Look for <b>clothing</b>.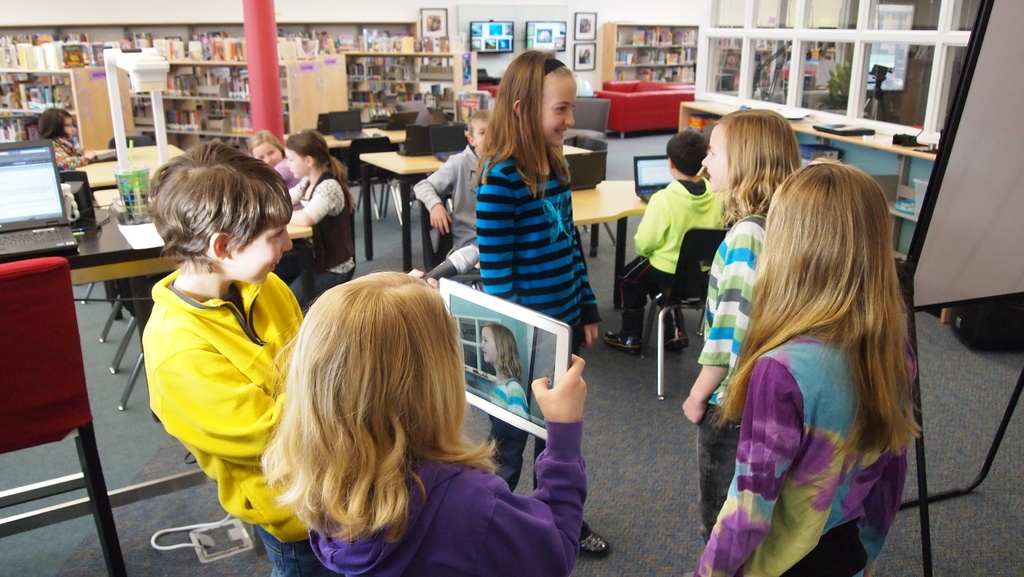
Found: locate(307, 420, 588, 576).
